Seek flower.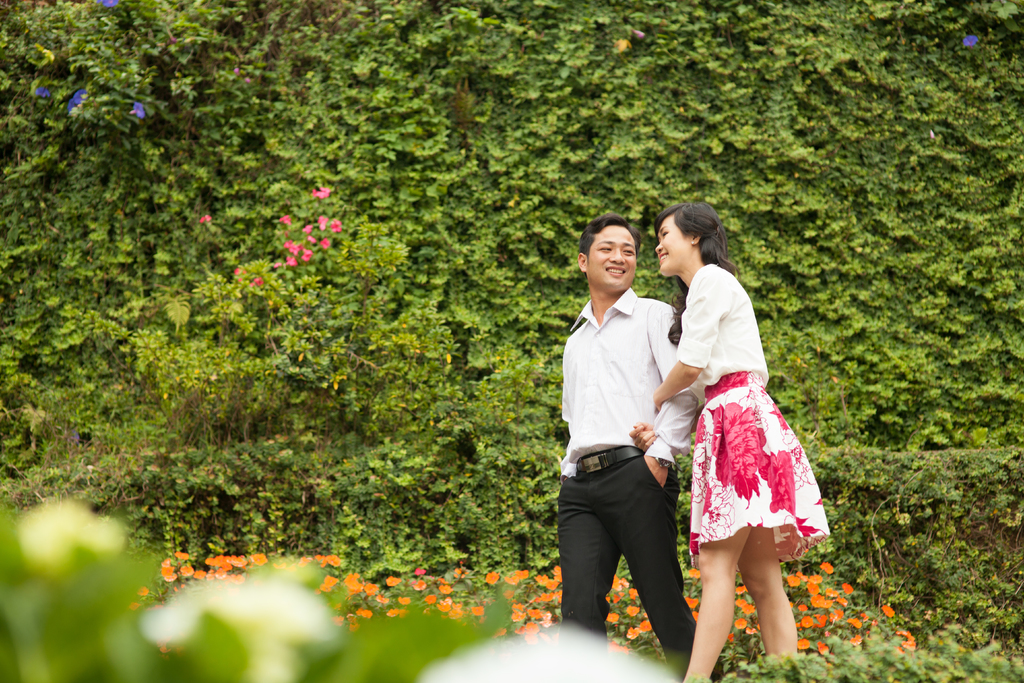
x1=690, y1=605, x2=699, y2=625.
